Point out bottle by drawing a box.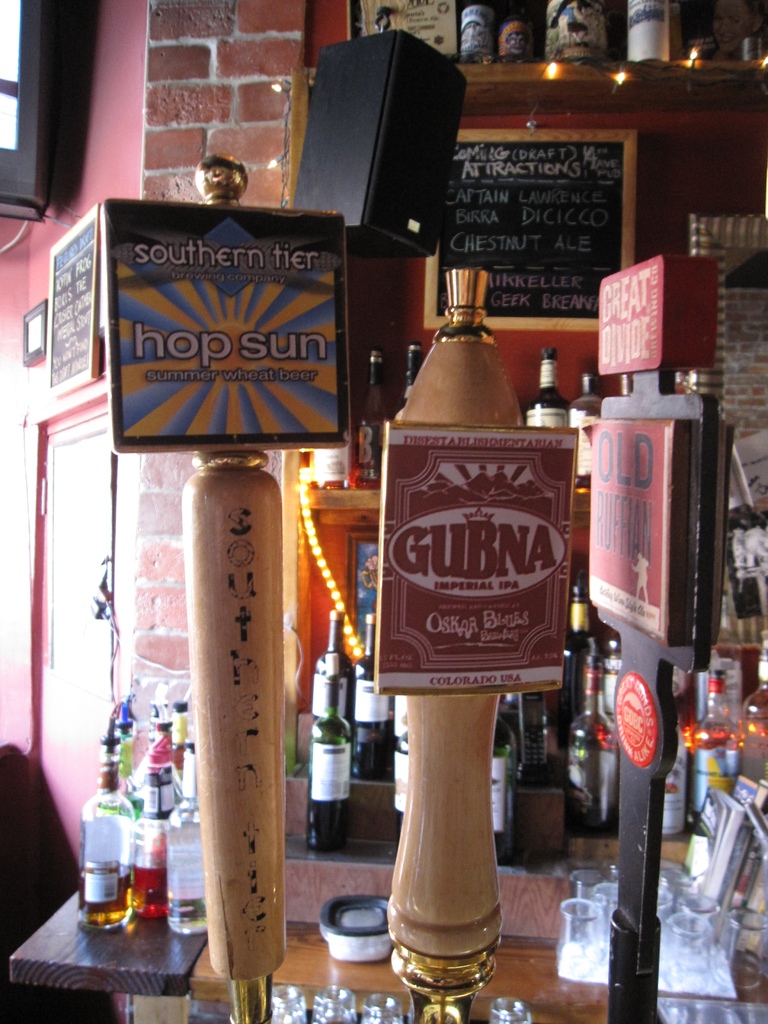
detection(268, 982, 313, 1023).
